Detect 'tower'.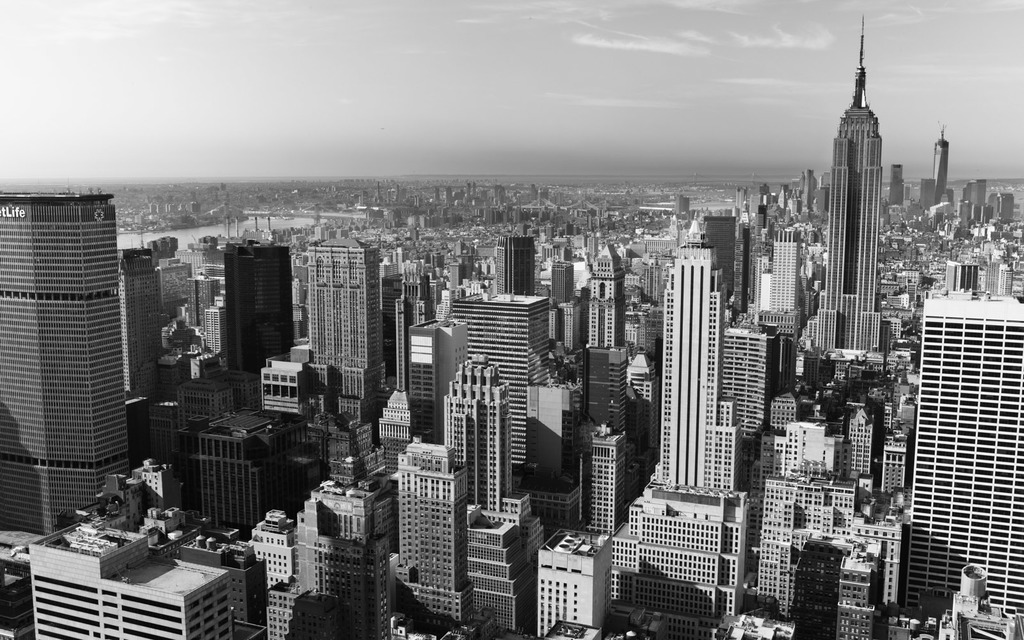
Detected at box(755, 225, 815, 360).
